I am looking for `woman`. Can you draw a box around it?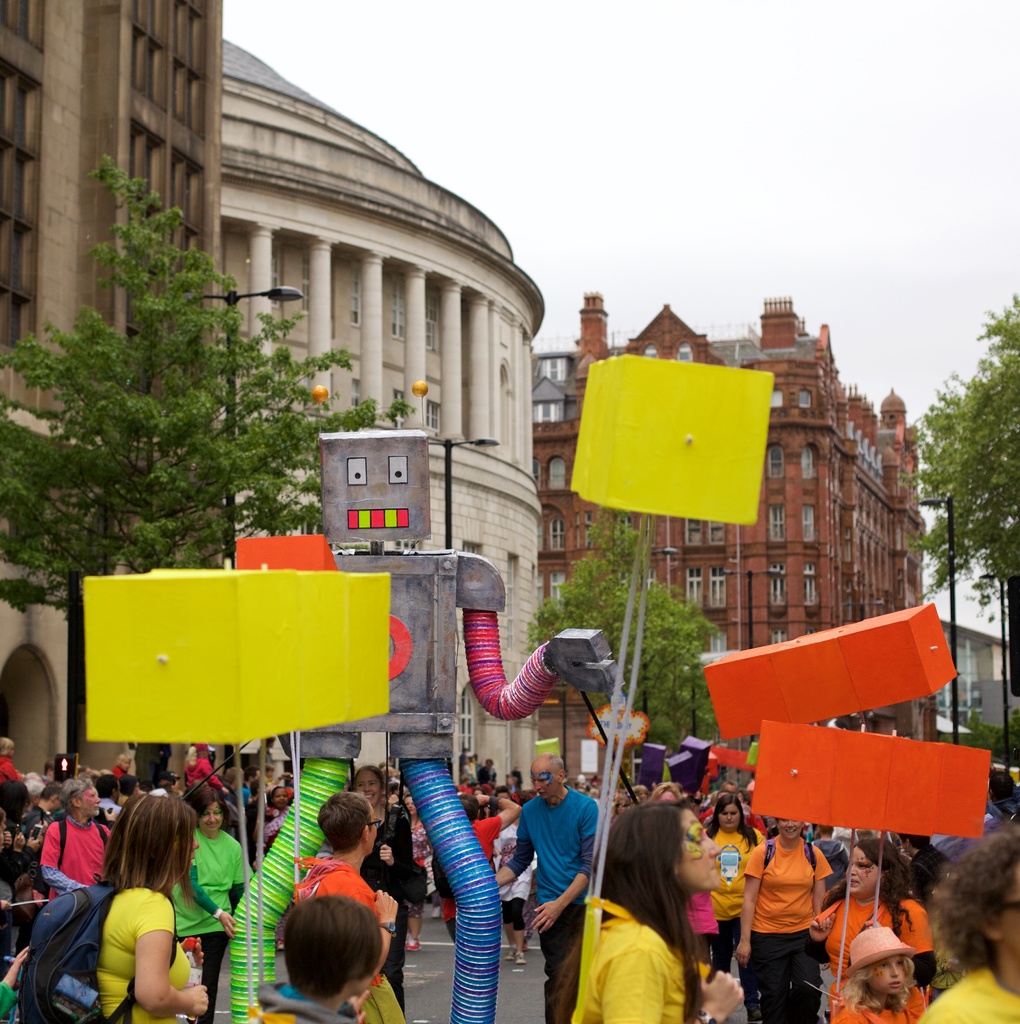
Sure, the bounding box is [907,818,1019,1023].
